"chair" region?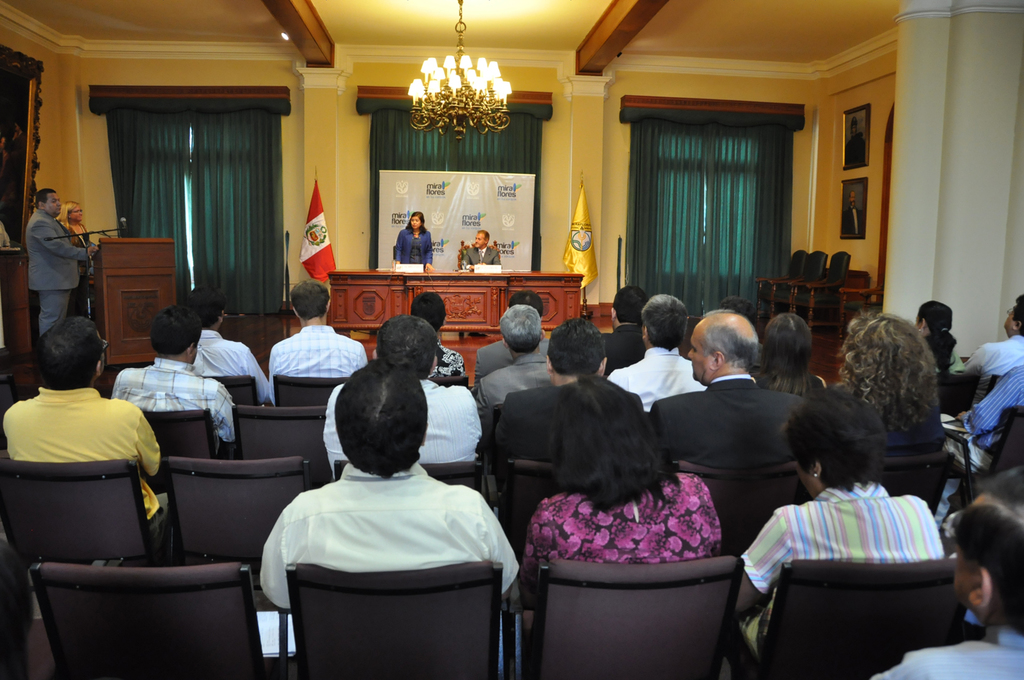
{"x1": 201, "y1": 370, "x2": 257, "y2": 403}
